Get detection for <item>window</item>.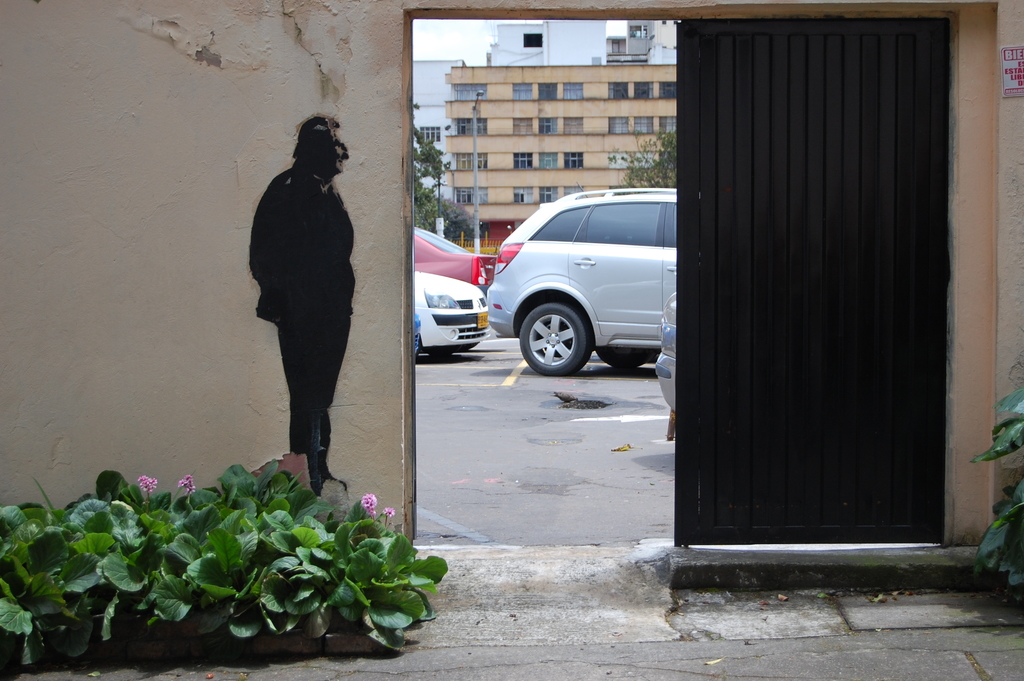
Detection: (561, 81, 587, 97).
